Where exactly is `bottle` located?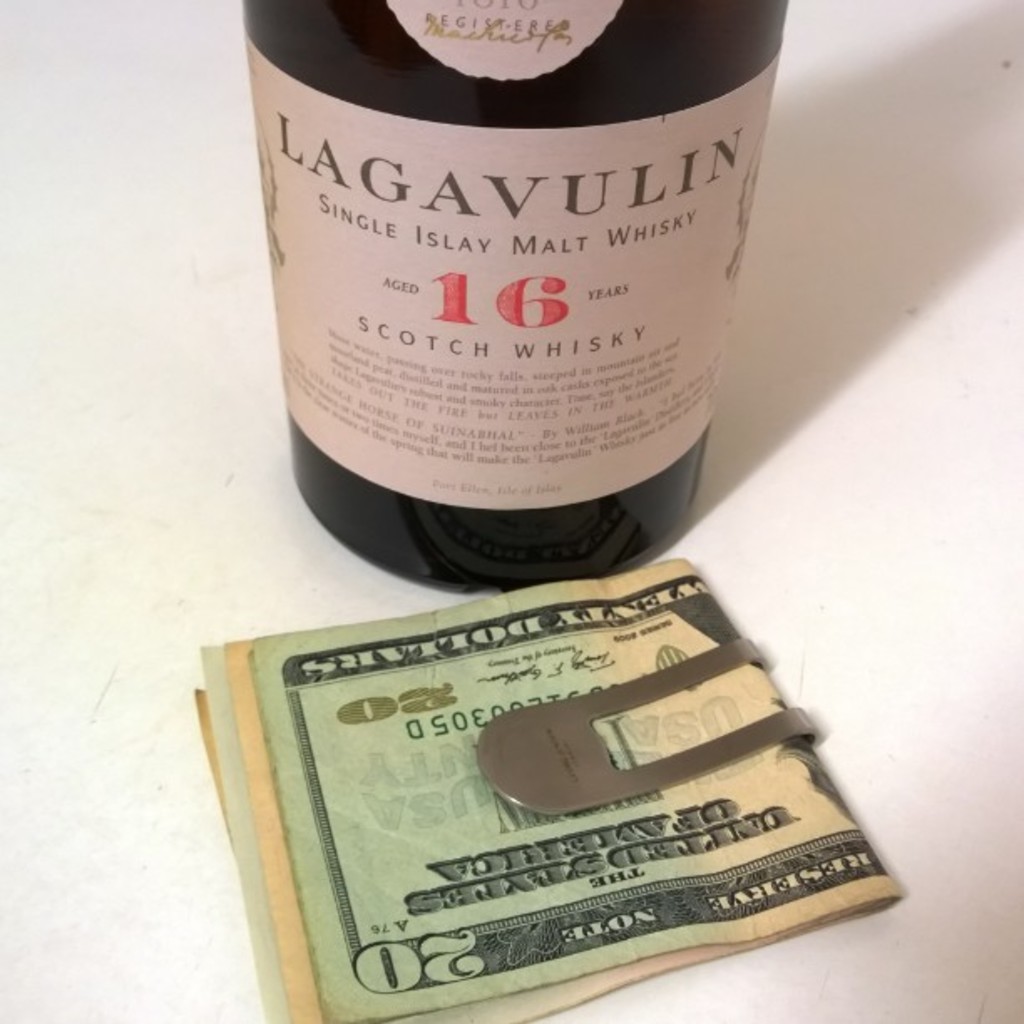
Its bounding box is left=246, top=0, right=761, bottom=586.
